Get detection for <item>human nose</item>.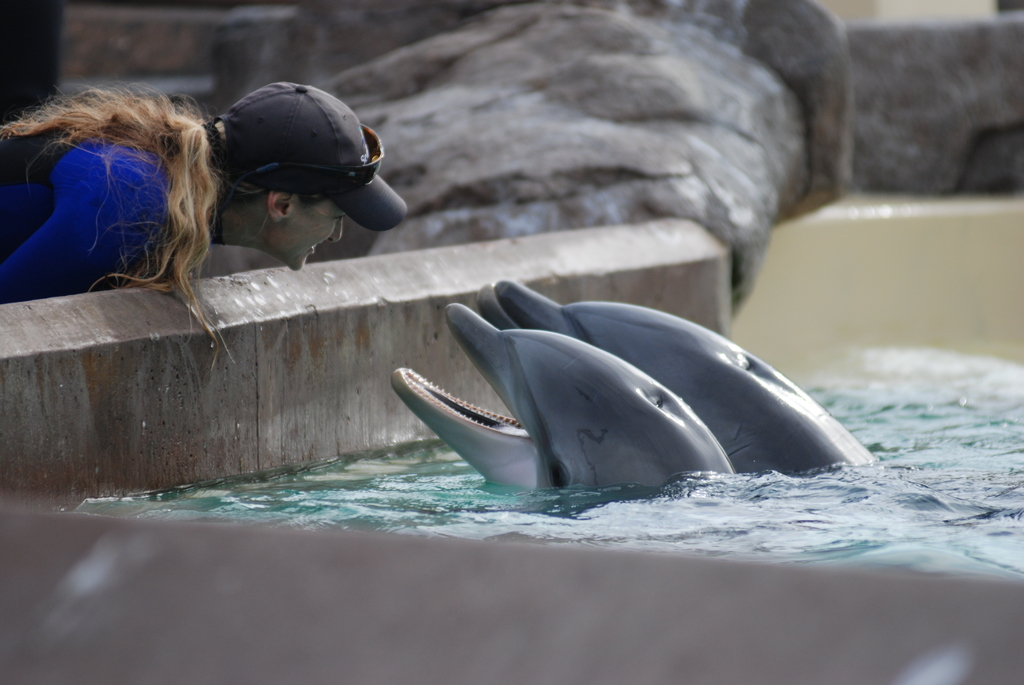
Detection: <region>326, 218, 344, 244</region>.
